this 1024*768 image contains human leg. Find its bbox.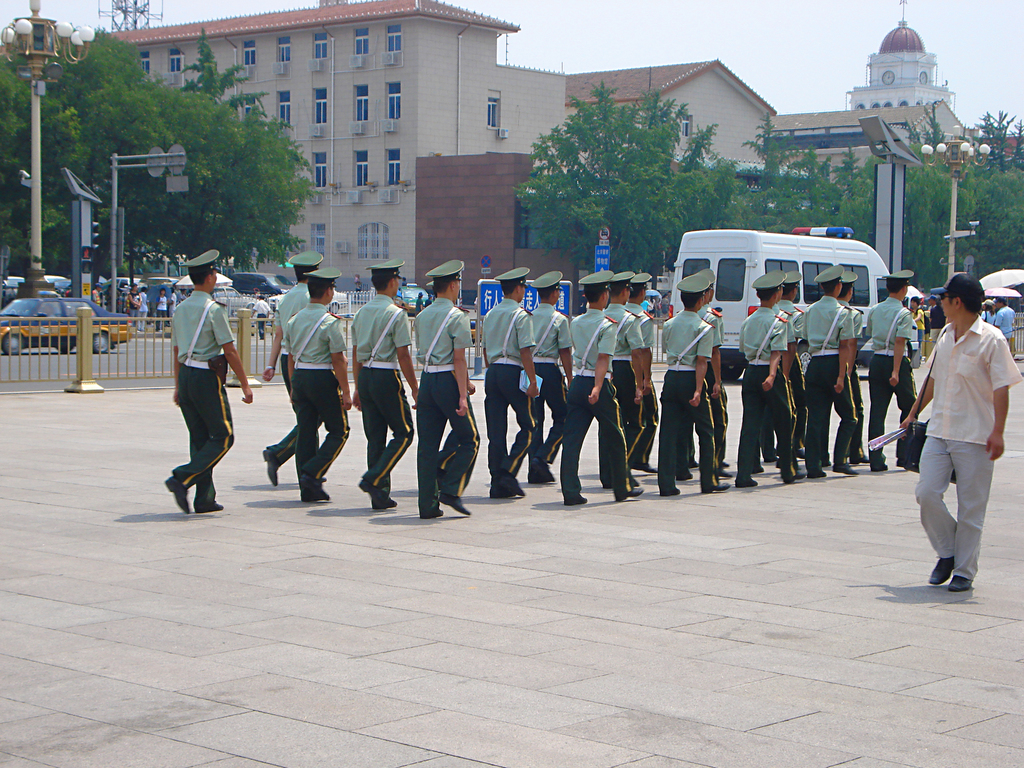
[352,364,413,511].
